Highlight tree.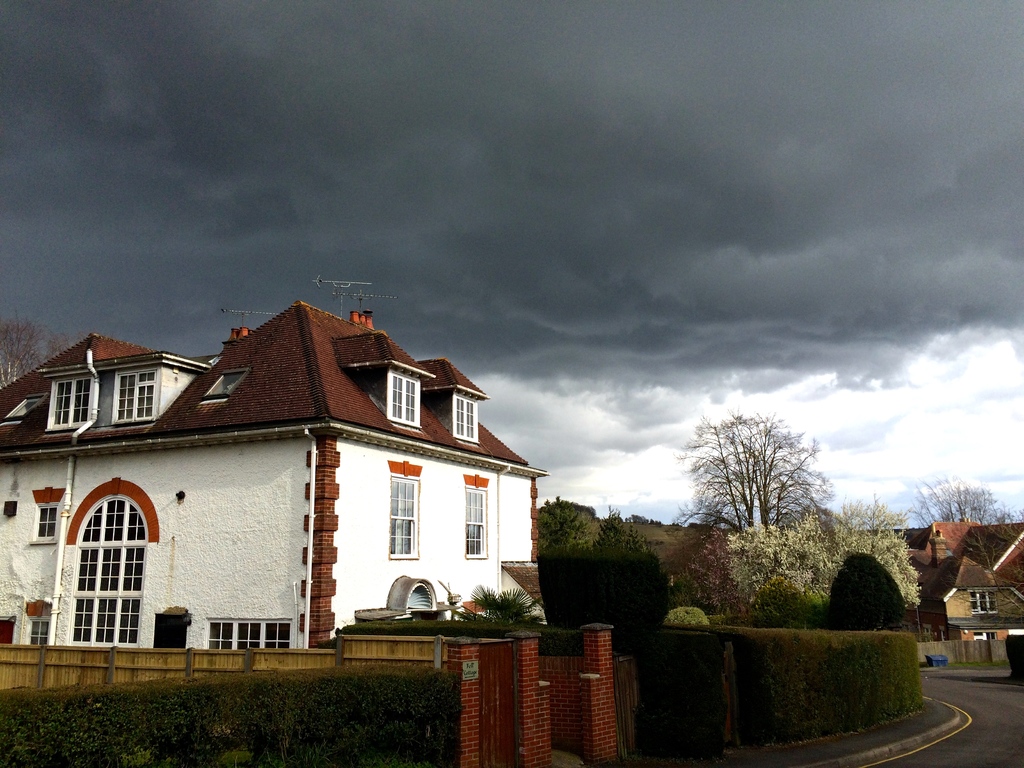
Highlighted region: select_region(535, 495, 609, 579).
